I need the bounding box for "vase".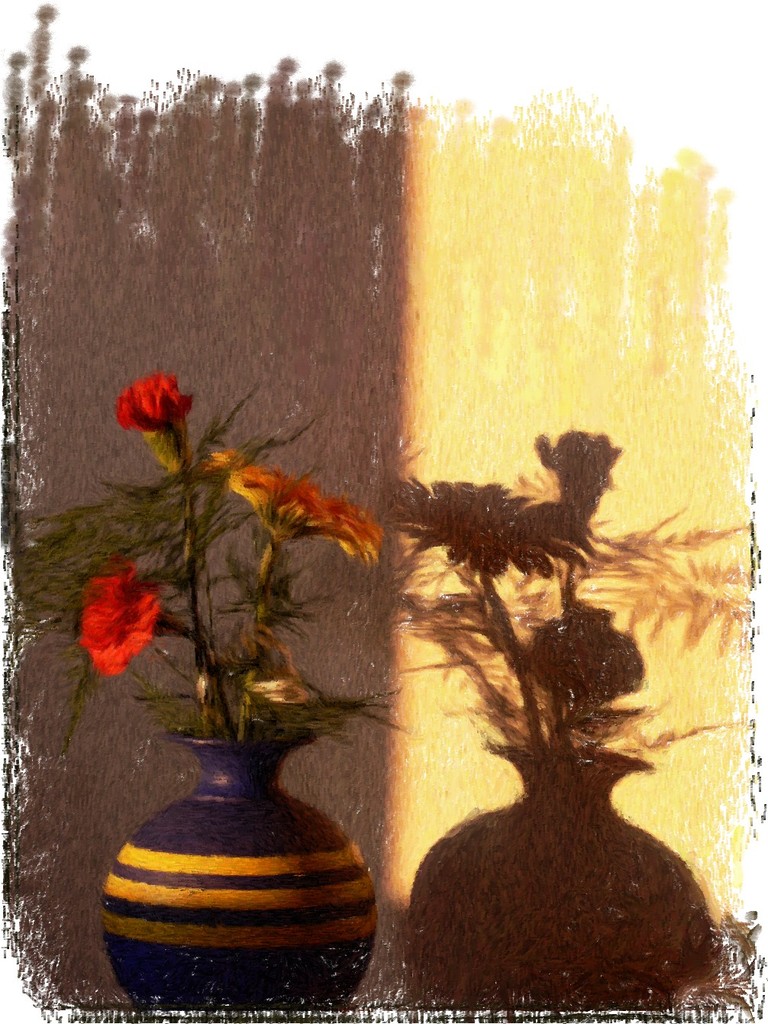
Here it is: 103,725,379,1023.
